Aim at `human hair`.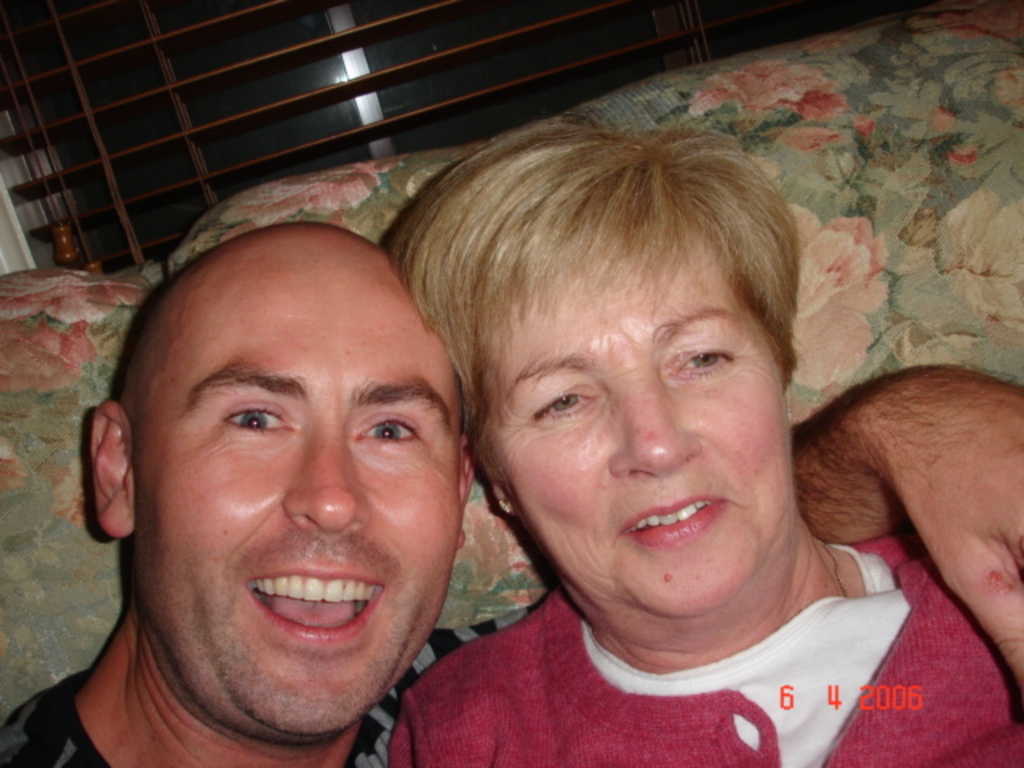
Aimed at pyautogui.locateOnScreen(405, 93, 819, 509).
